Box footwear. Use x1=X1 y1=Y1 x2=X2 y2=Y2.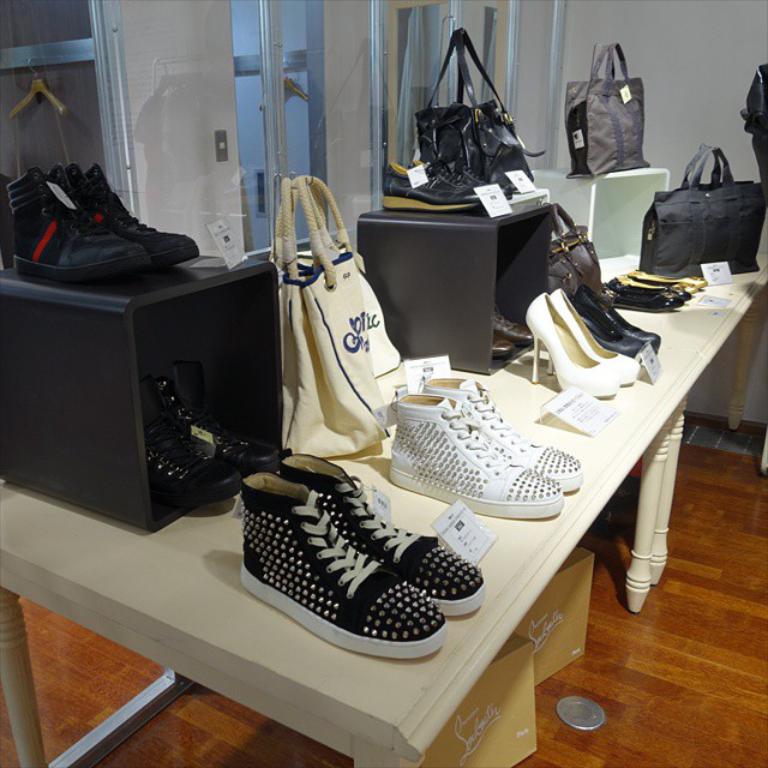
x1=139 y1=370 x2=288 y2=474.
